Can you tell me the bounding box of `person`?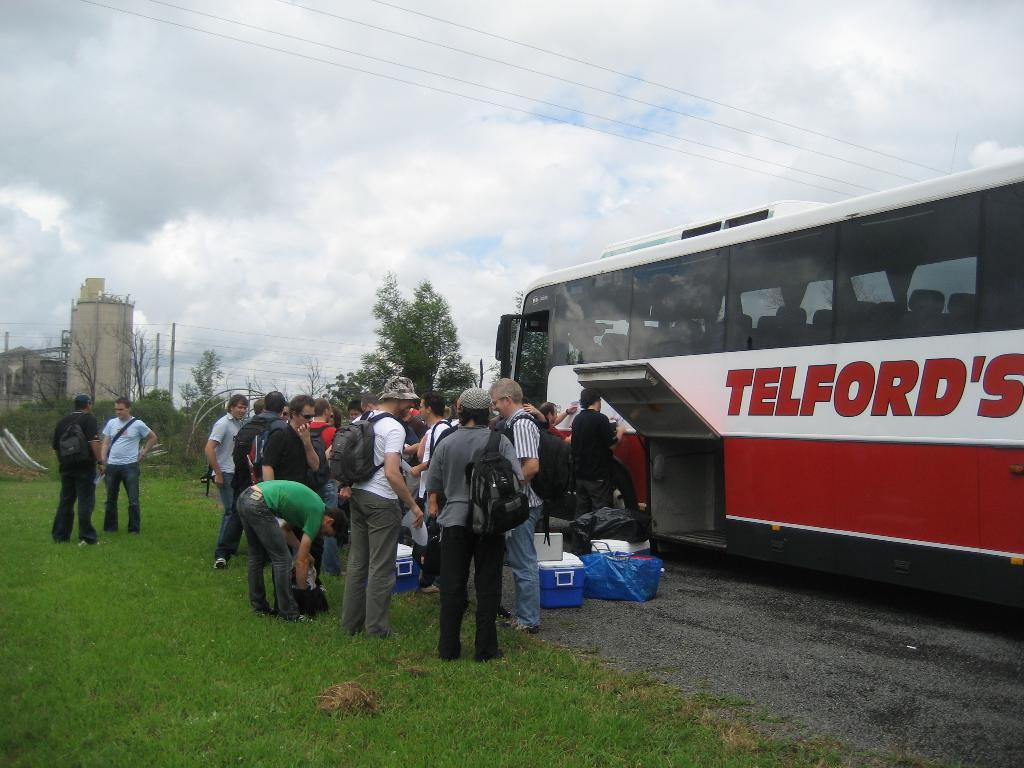
{"left": 253, "top": 390, "right": 268, "bottom": 410}.
